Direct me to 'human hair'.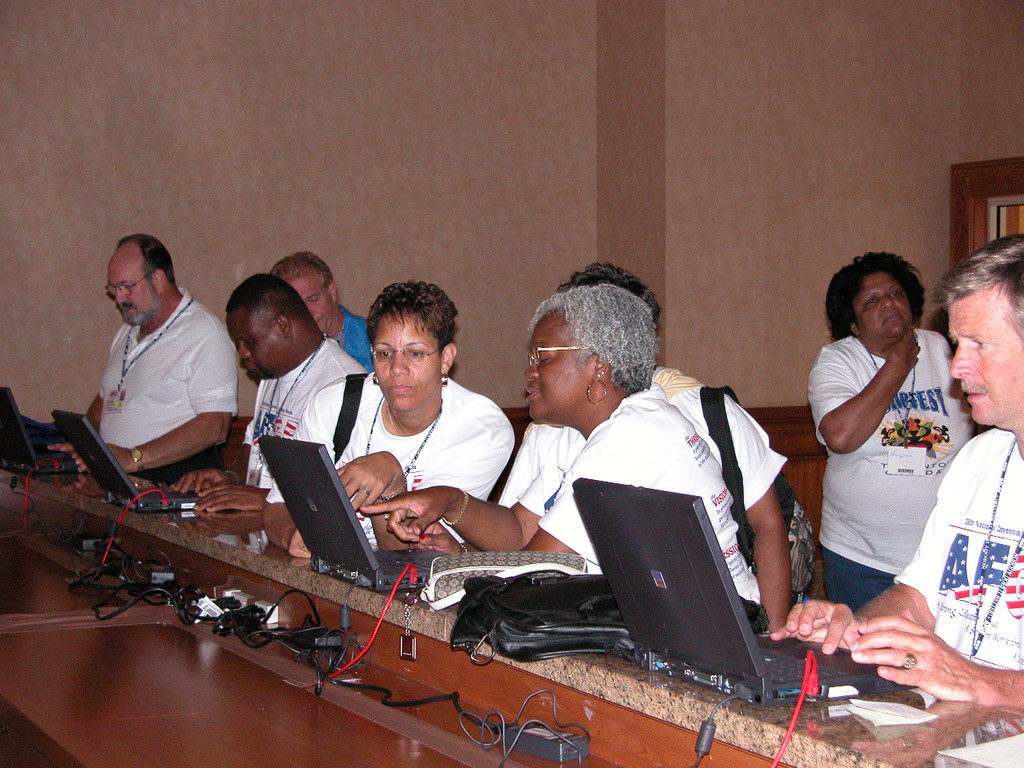
Direction: (x1=558, y1=262, x2=660, y2=328).
